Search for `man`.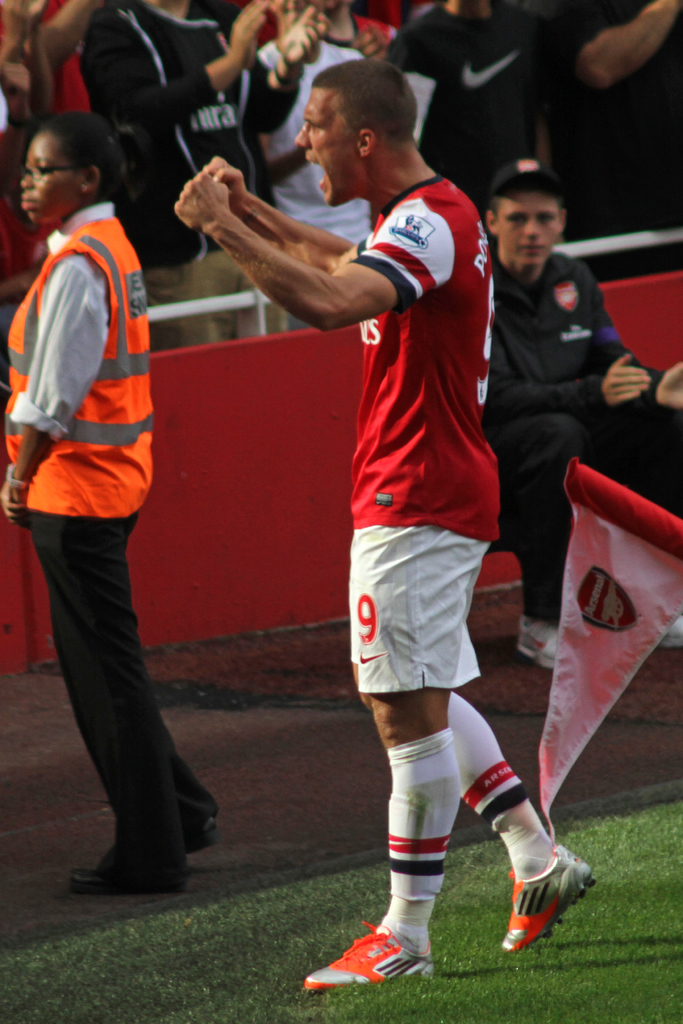
Found at crop(479, 160, 682, 681).
